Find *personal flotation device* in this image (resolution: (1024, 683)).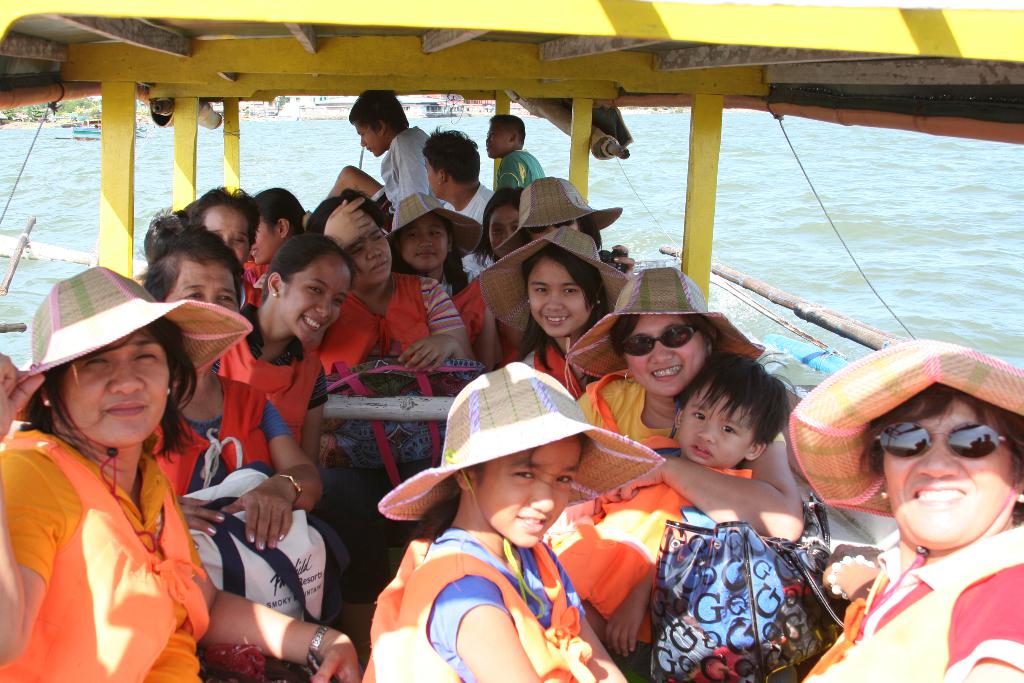
{"left": 0, "top": 429, "right": 204, "bottom": 682}.
